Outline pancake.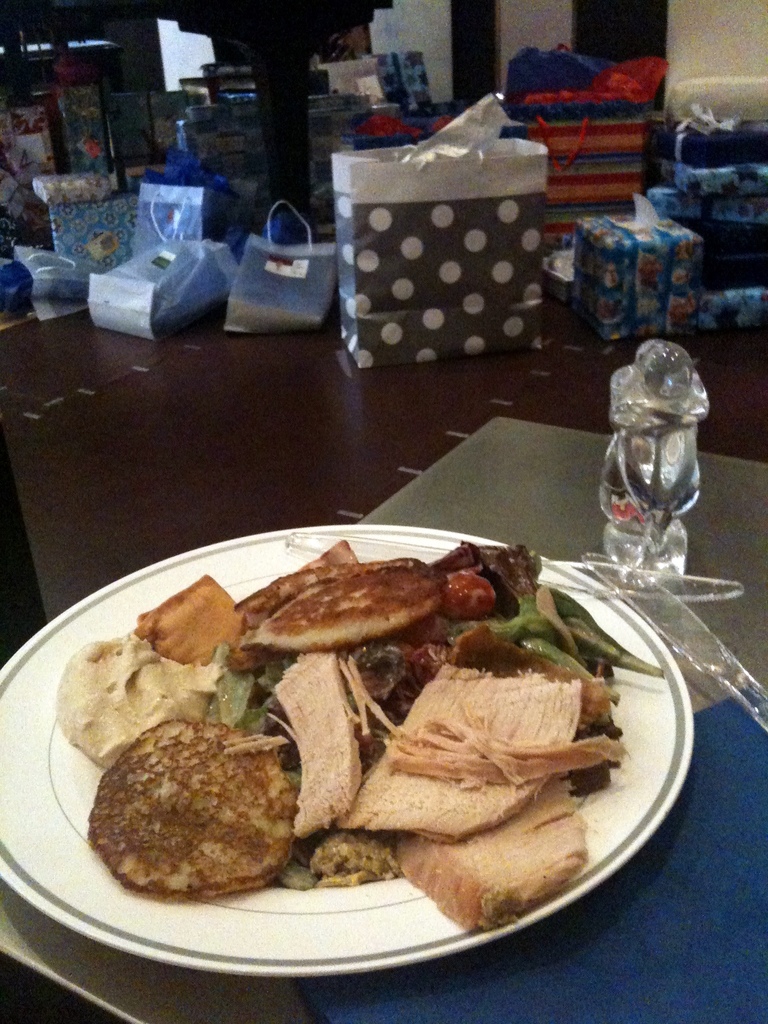
Outline: 86,725,297,899.
